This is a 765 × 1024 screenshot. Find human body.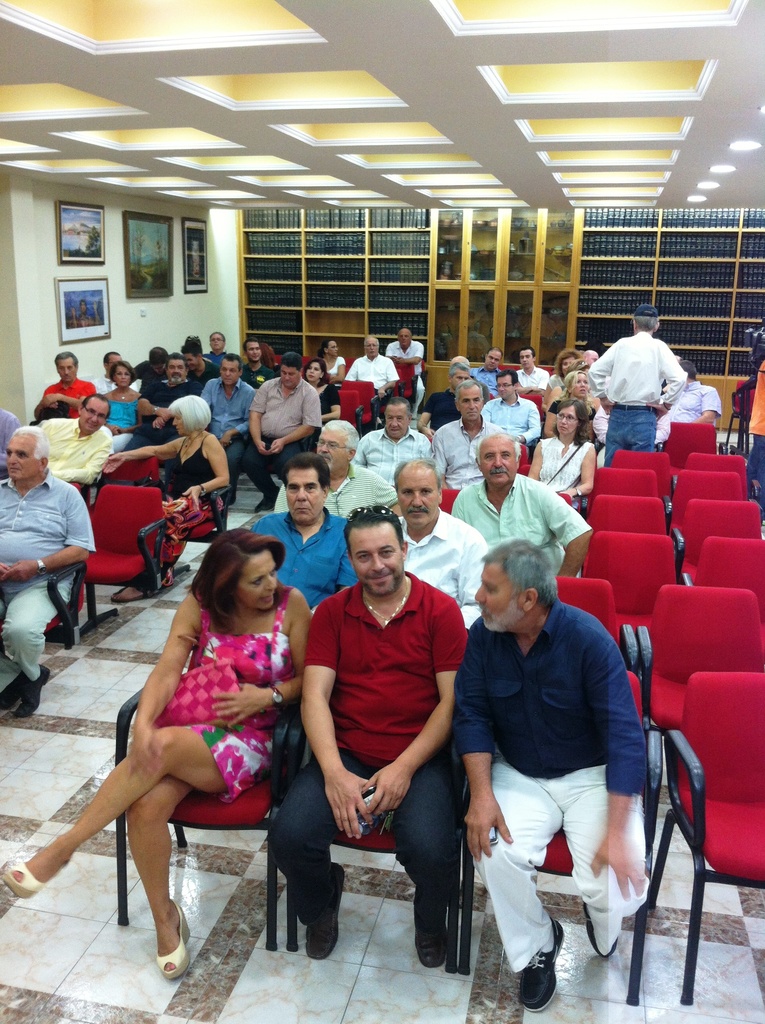
Bounding box: 461/538/650/1018.
